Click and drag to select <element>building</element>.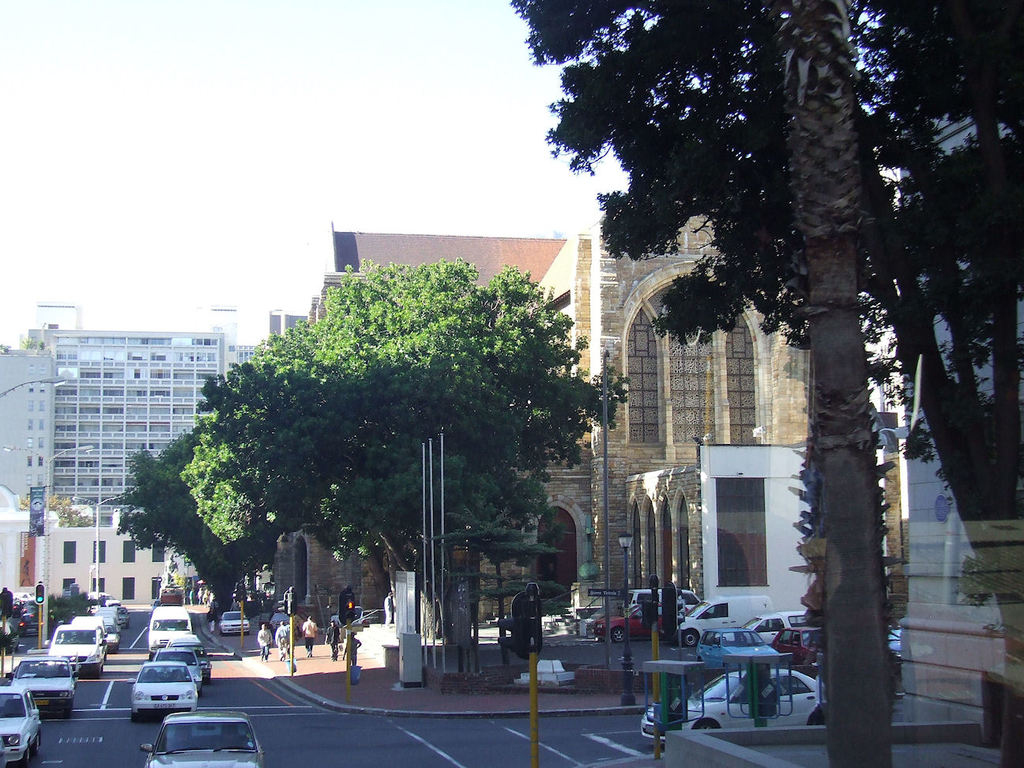
Selection: <box>0,506,199,603</box>.
